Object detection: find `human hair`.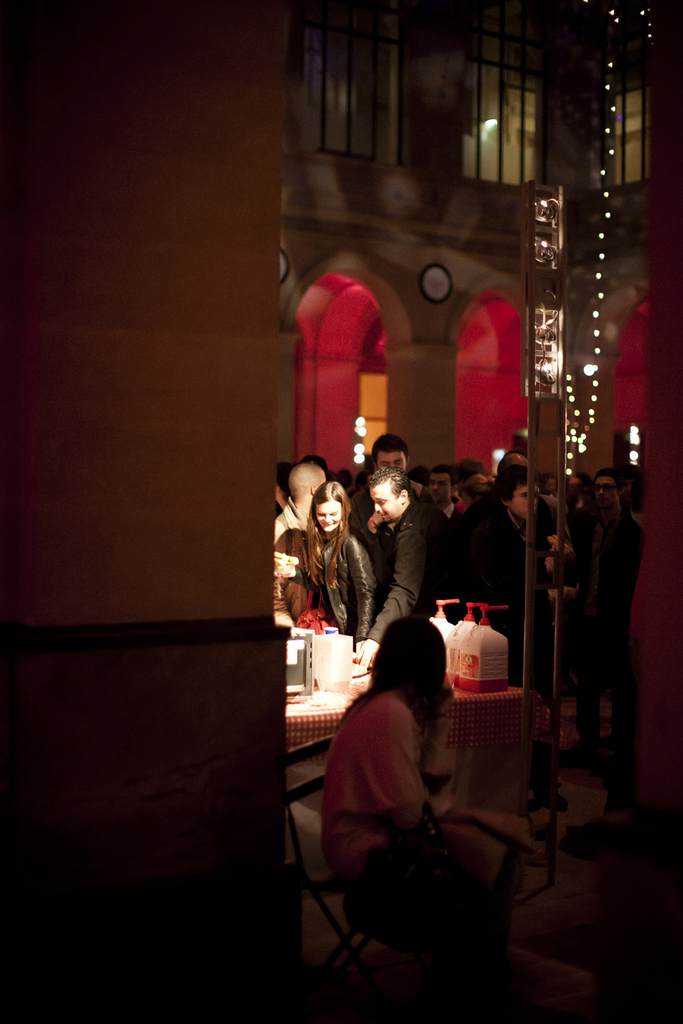
bbox(302, 479, 350, 582).
